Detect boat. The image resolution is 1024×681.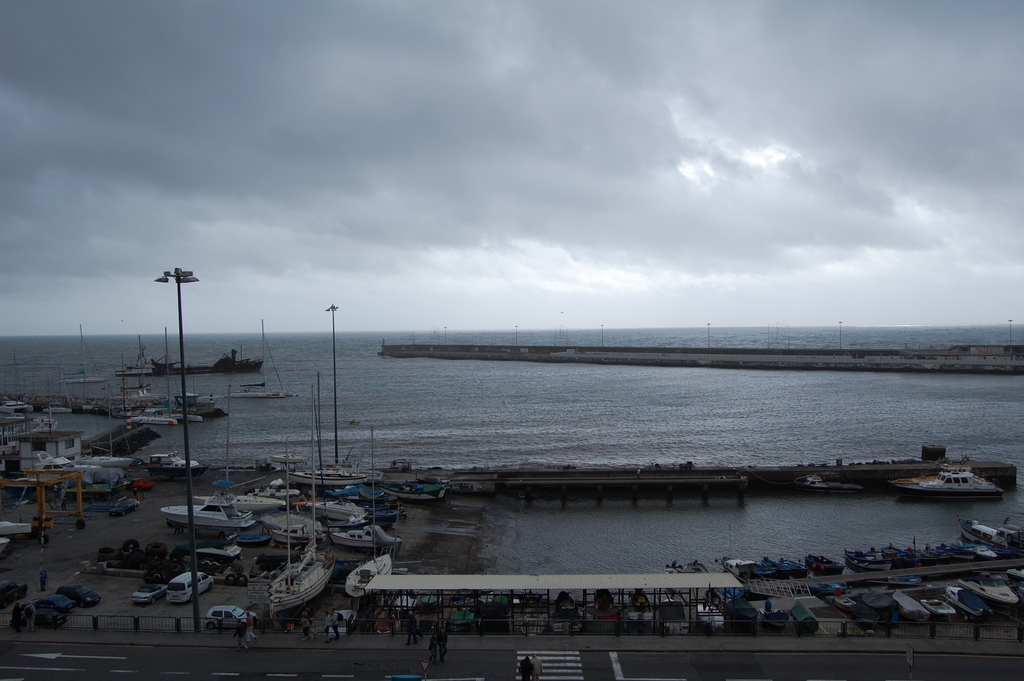
42/366/71/412.
